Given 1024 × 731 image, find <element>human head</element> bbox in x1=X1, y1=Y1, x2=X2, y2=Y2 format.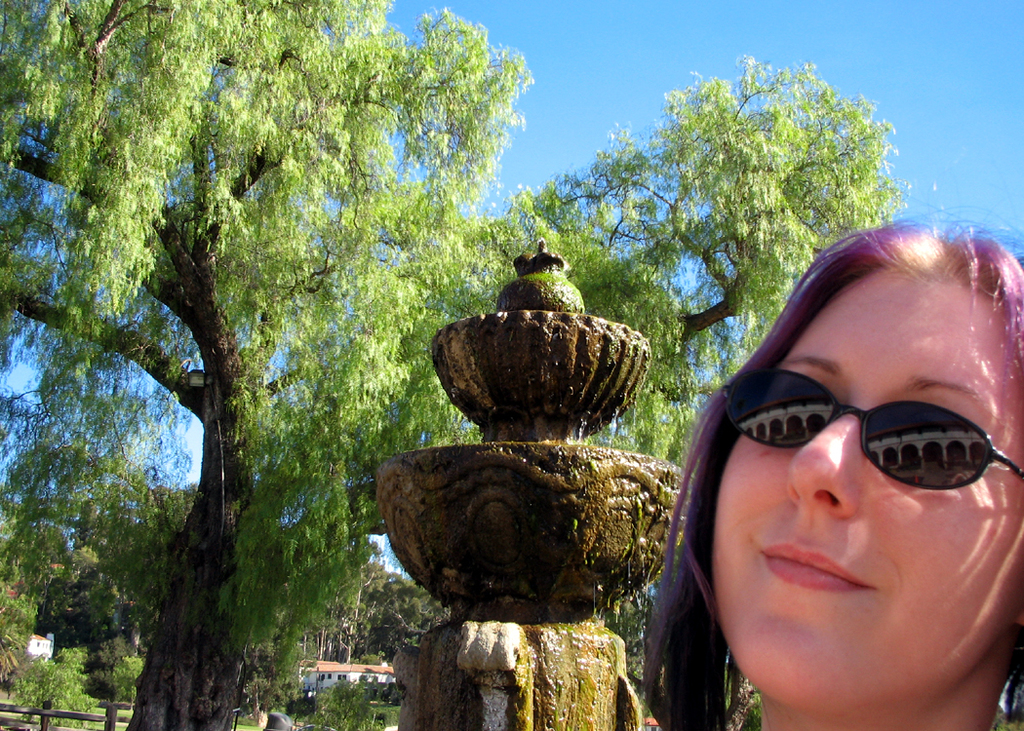
x1=692, y1=227, x2=1016, y2=684.
